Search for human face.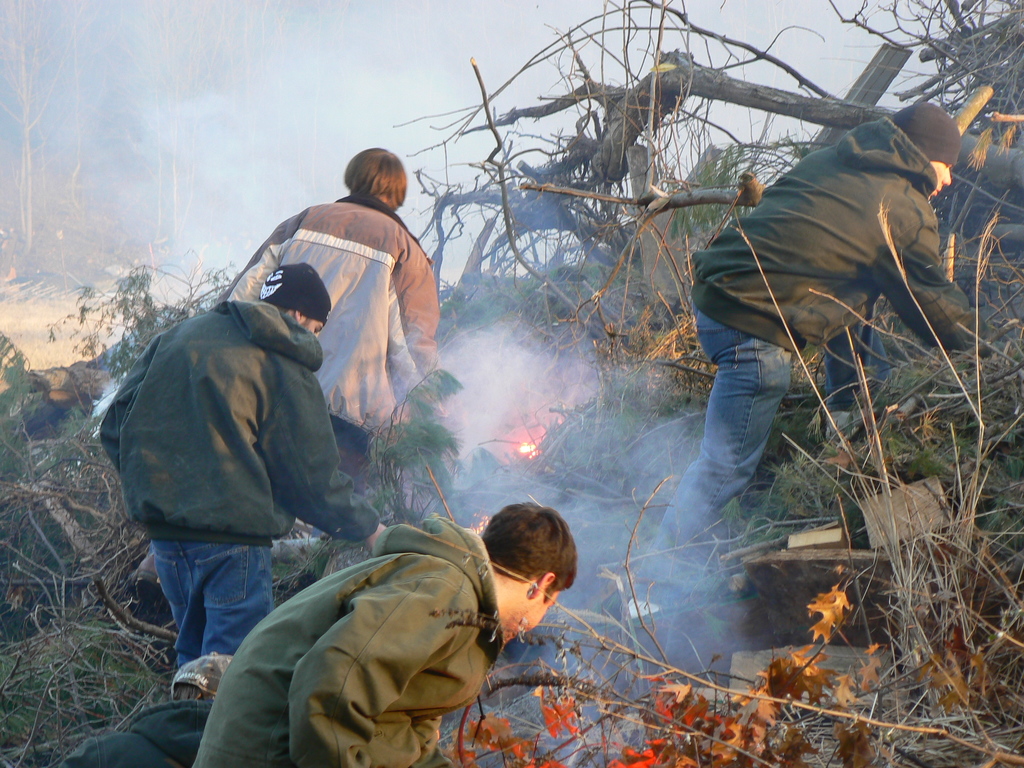
Found at region(301, 320, 321, 337).
